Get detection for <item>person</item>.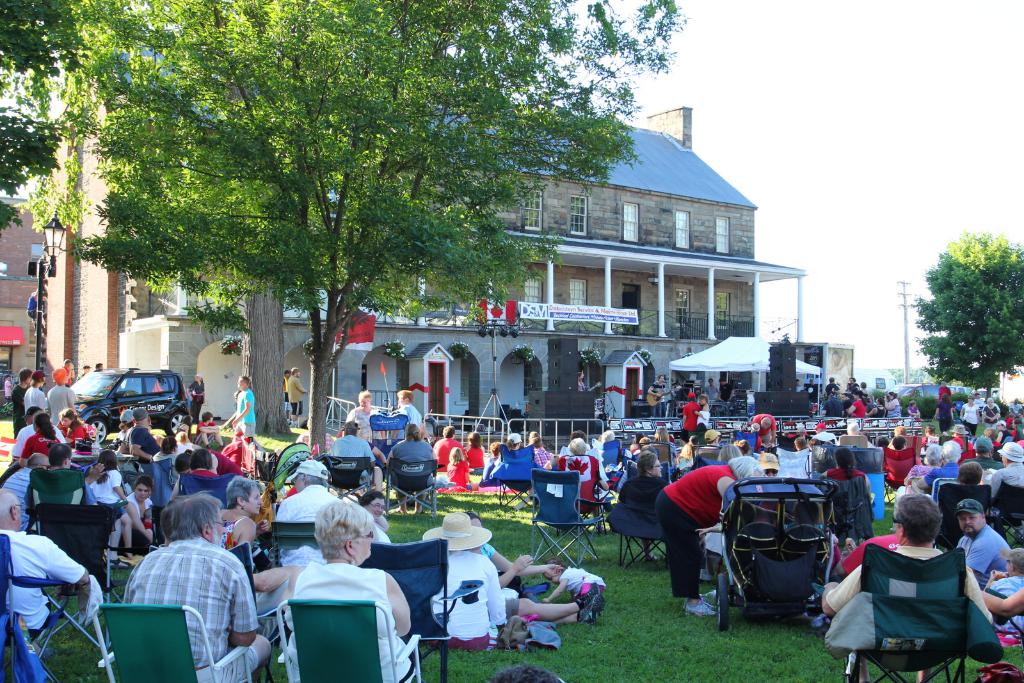
Detection: Rect(192, 445, 247, 485).
